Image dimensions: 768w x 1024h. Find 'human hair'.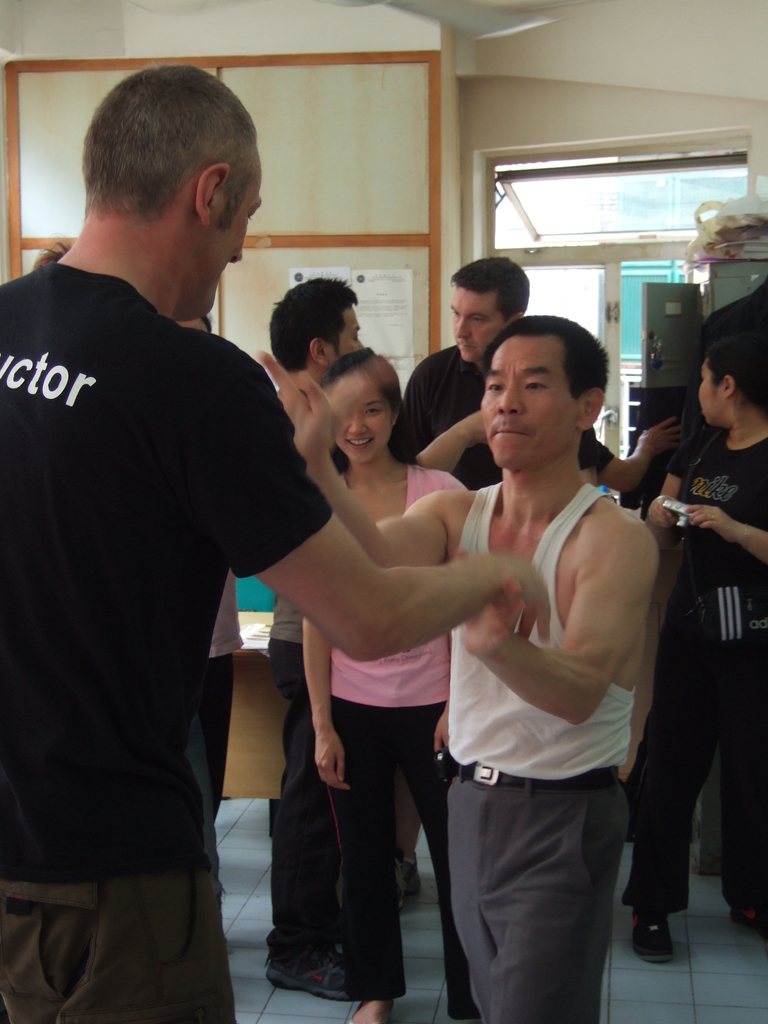
<box>317,349,426,469</box>.
